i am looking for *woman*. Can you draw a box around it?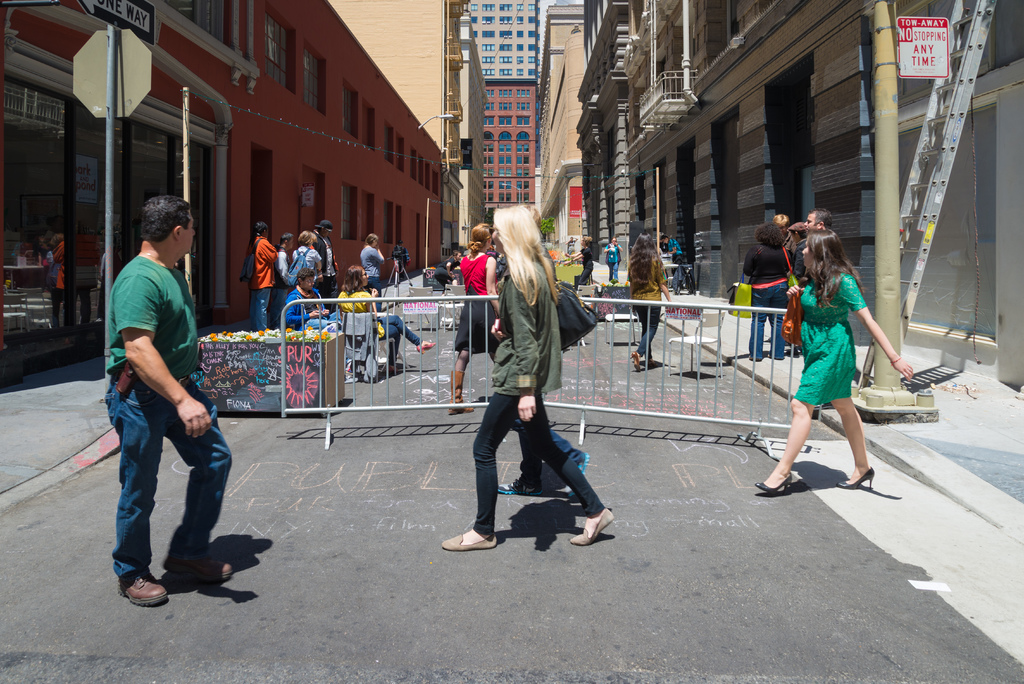
Sure, the bounding box is rect(753, 226, 915, 504).
